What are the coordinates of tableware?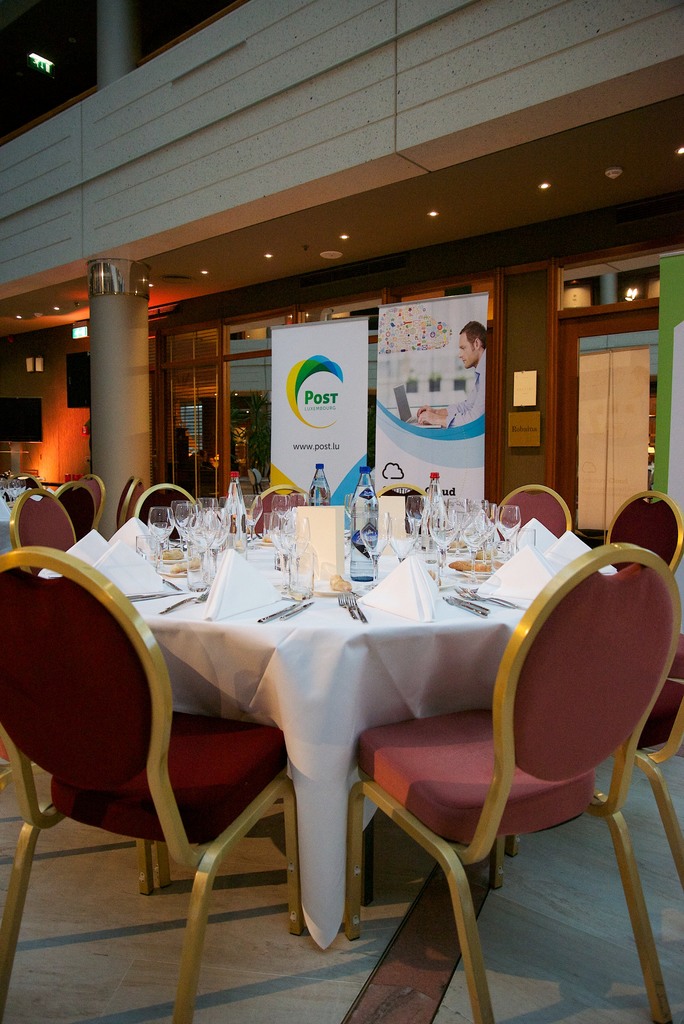
select_region(495, 502, 523, 558).
